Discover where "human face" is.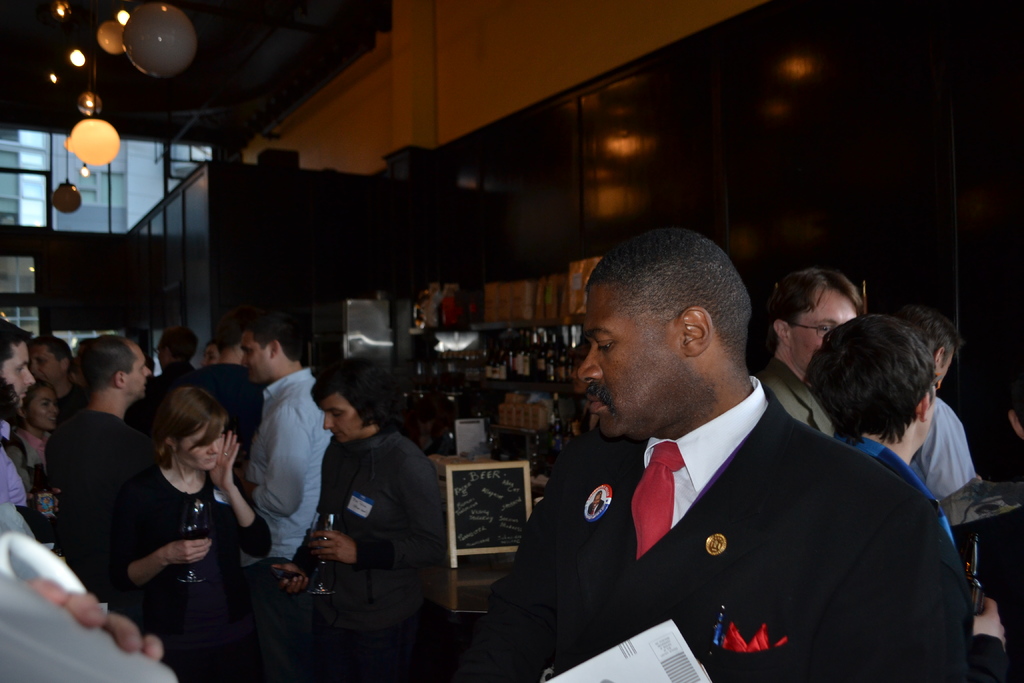
Discovered at locate(579, 284, 689, 441).
